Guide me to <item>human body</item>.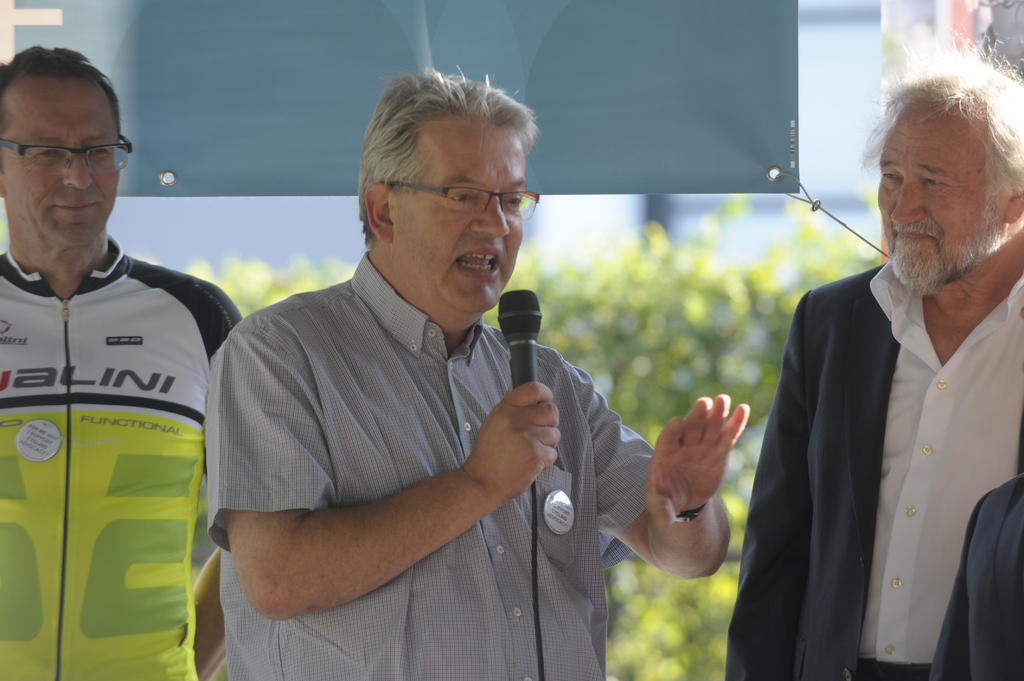
Guidance: <box>206,67,636,678</box>.
